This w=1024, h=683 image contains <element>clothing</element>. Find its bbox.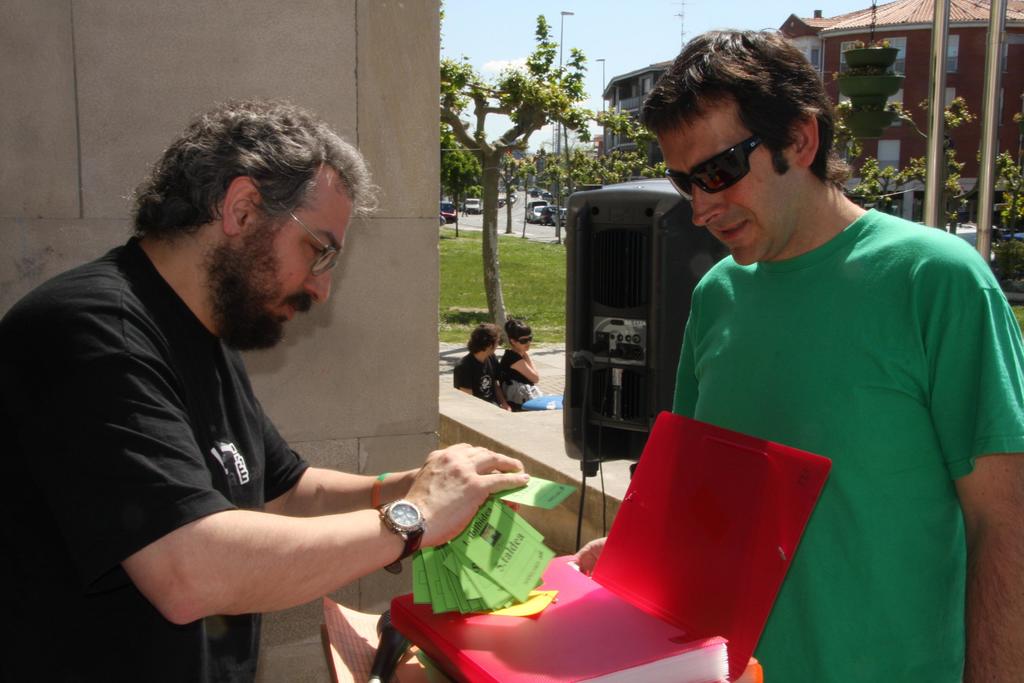
[x1=1, y1=249, x2=301, y2=676].
